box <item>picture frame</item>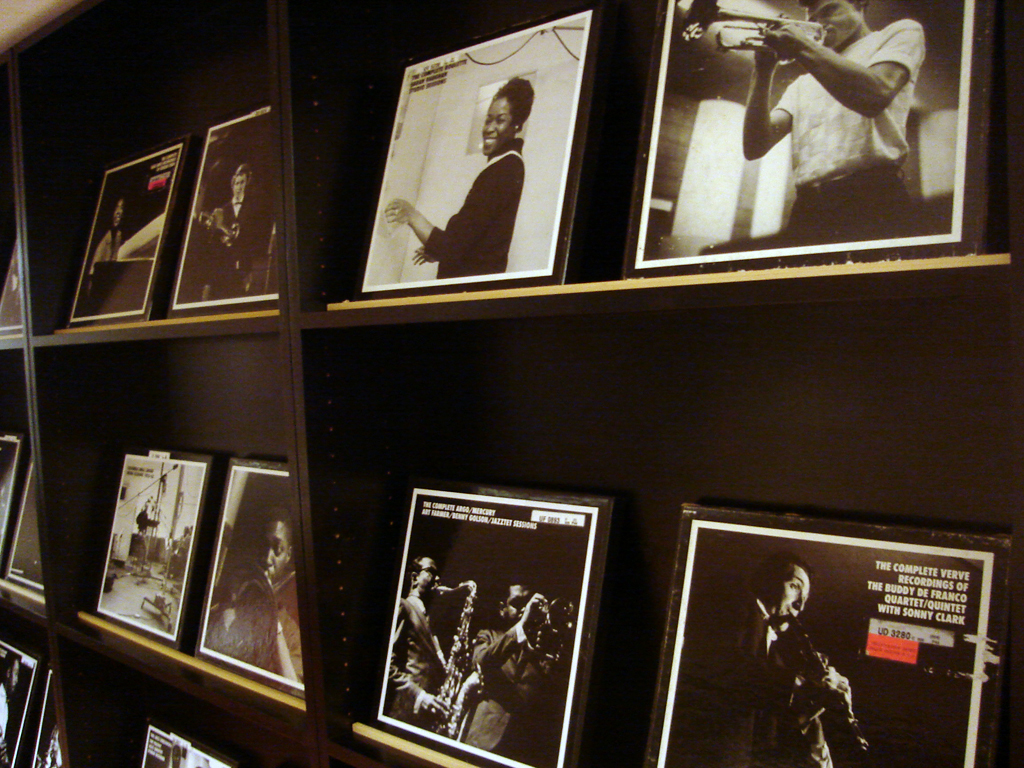
pyautogui.locateOnScreen(6, 458, 44, 591)
